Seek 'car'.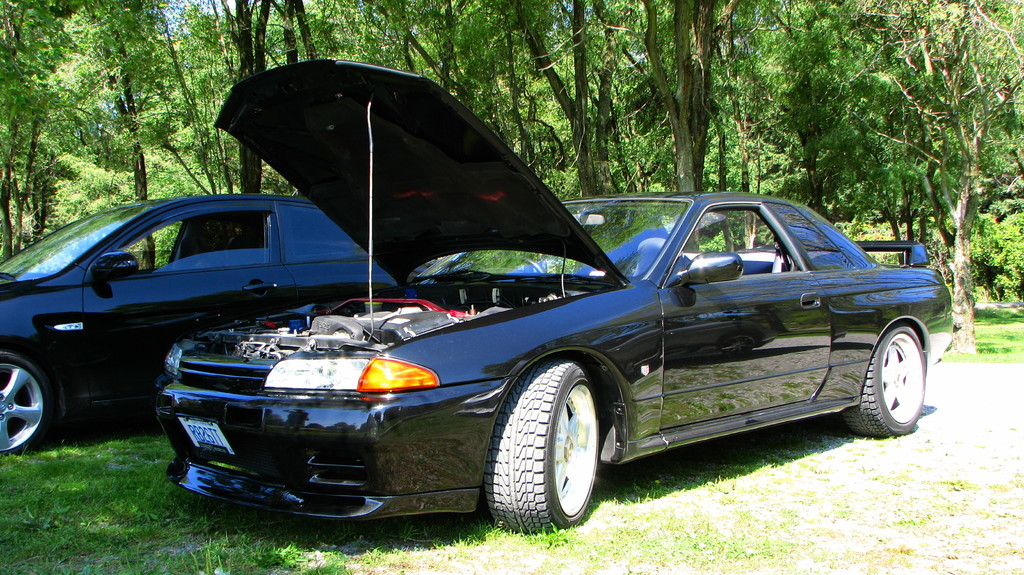
l=0, t=190, r=399, b=453.
